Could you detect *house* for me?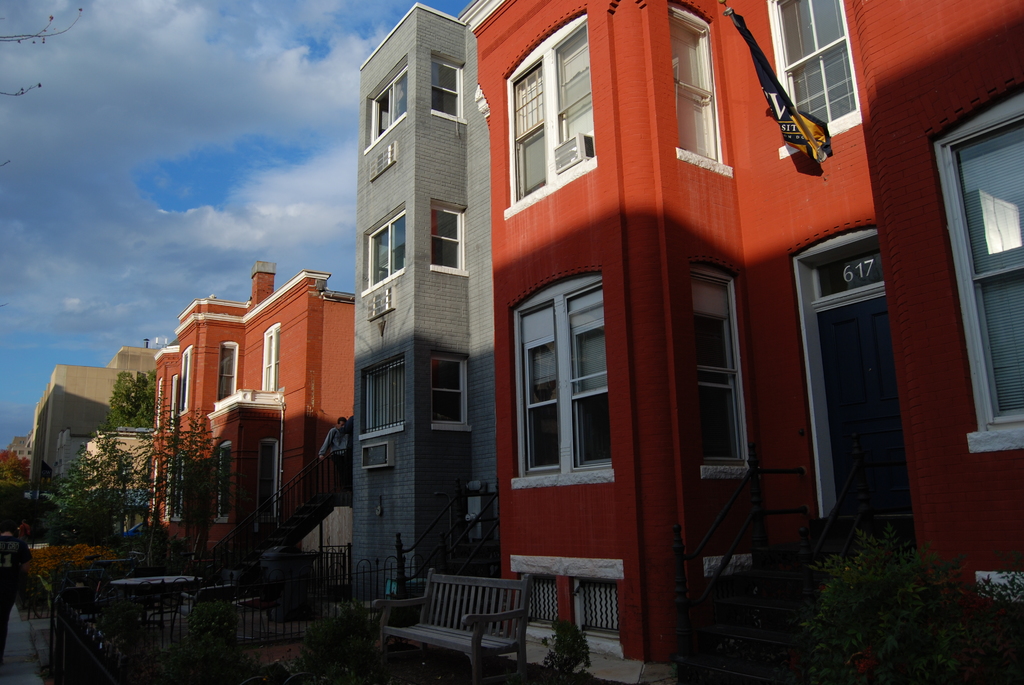
Detection result: <box>350,0,499,610</box>.
